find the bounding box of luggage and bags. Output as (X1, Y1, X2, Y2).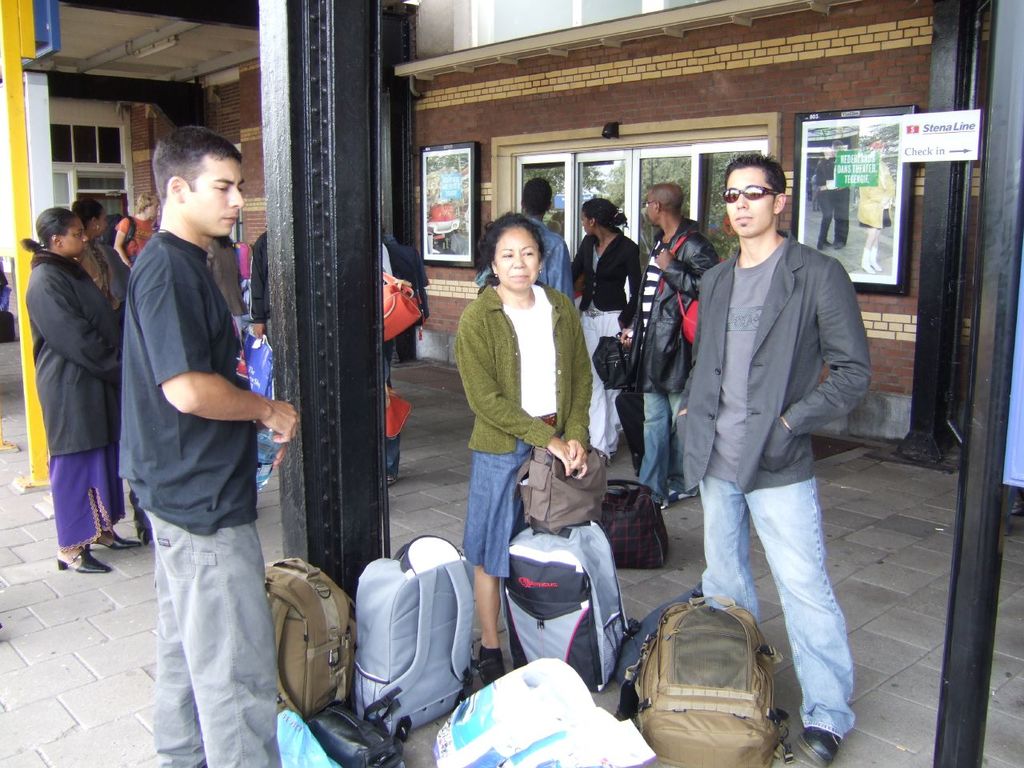
(263, 557, 354, 723).
